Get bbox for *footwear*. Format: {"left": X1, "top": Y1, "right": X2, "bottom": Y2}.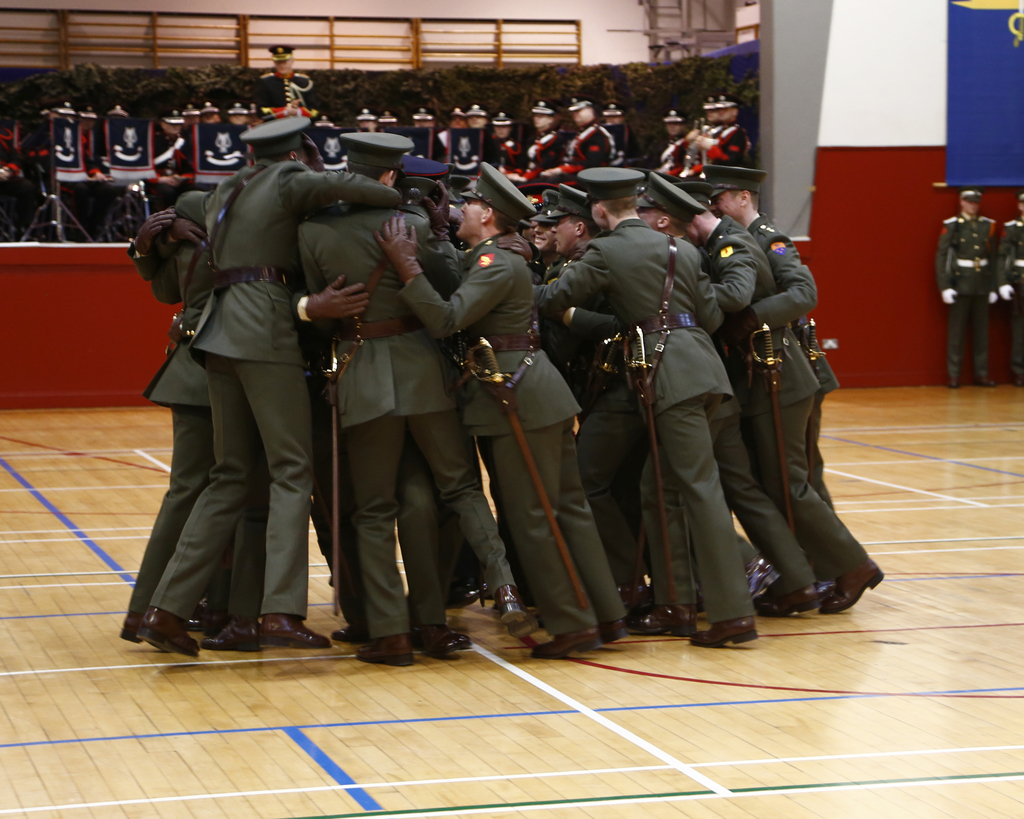
{"left": 691, "top": 614, "right": 764, "bottom": 648}.
